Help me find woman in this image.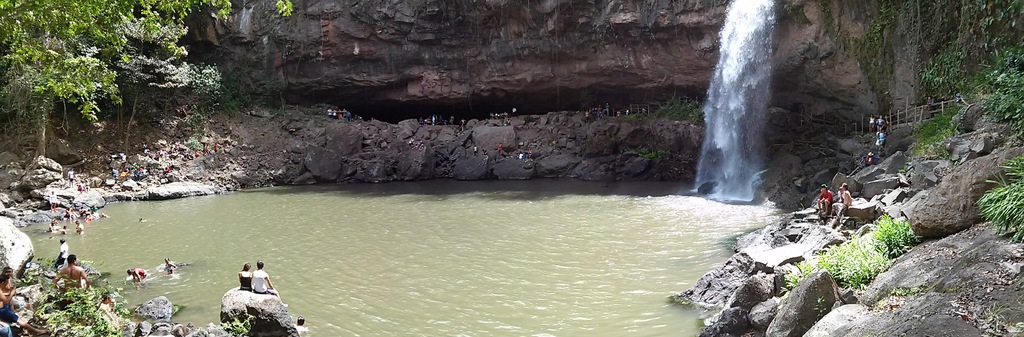
Found it: detection(124, 267, 152, 281).
